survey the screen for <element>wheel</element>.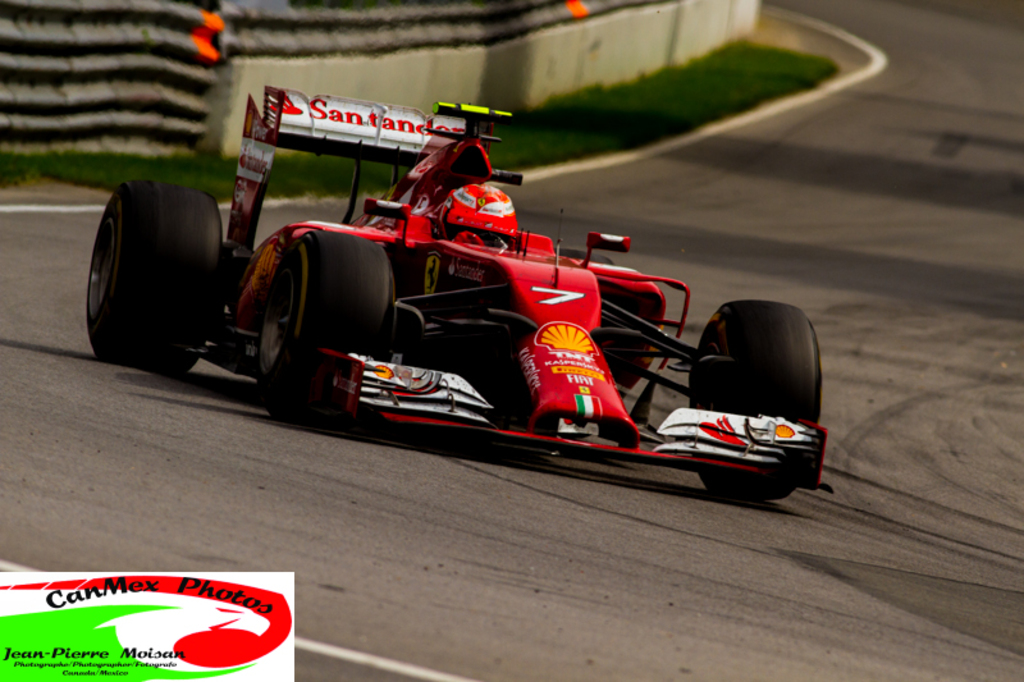
Survey found: x1=78, y1=179, x2=234, y2=370.
